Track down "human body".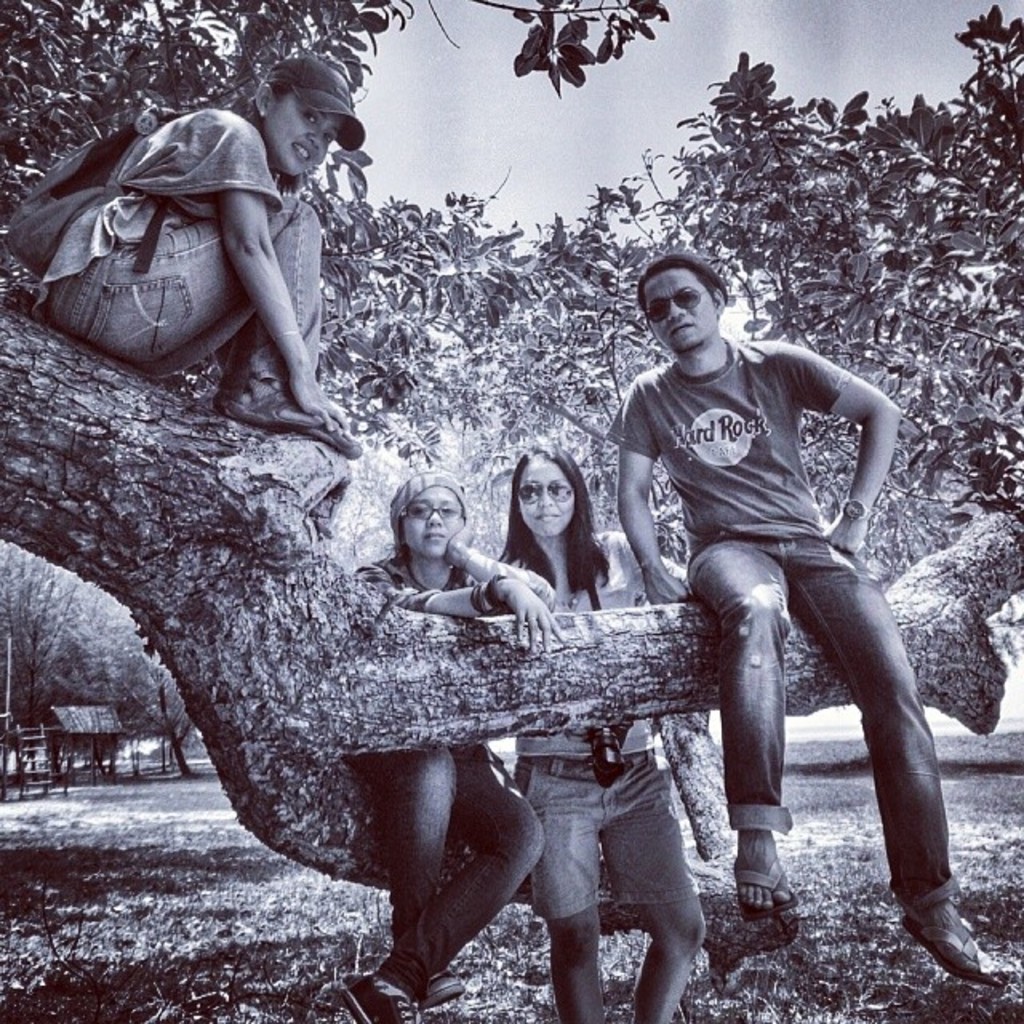
Tracked to [x1=618, y1=248, x2=997, y2=994].
